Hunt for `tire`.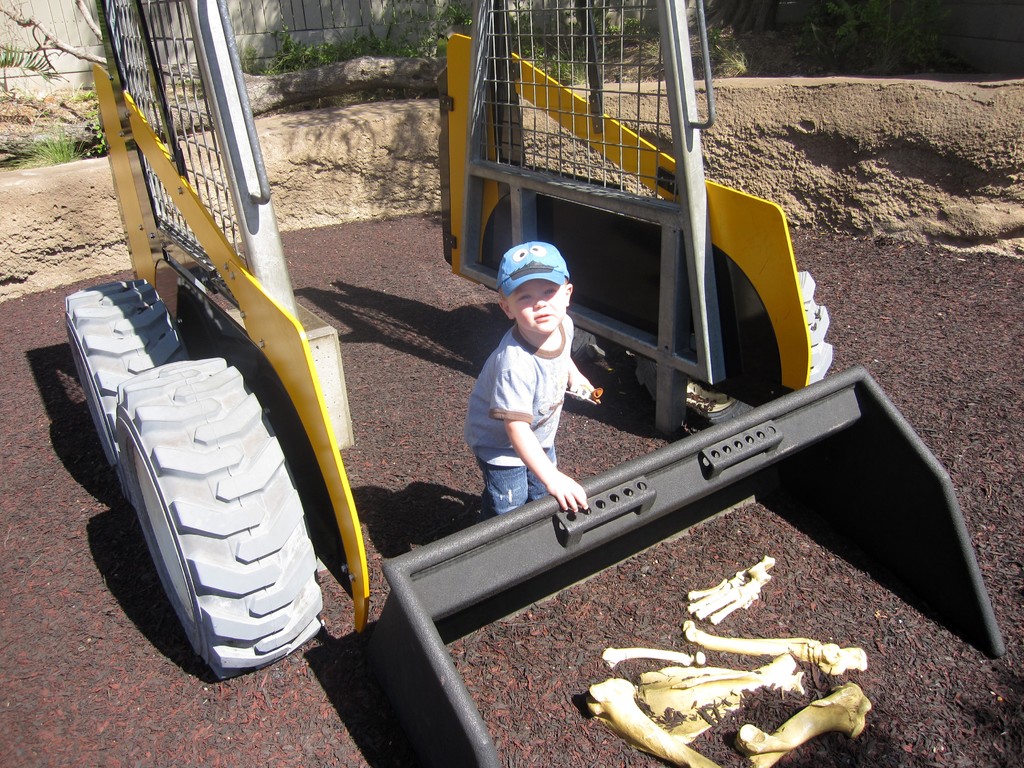
Hunted down at BBox(67, 266, 182, 525).
